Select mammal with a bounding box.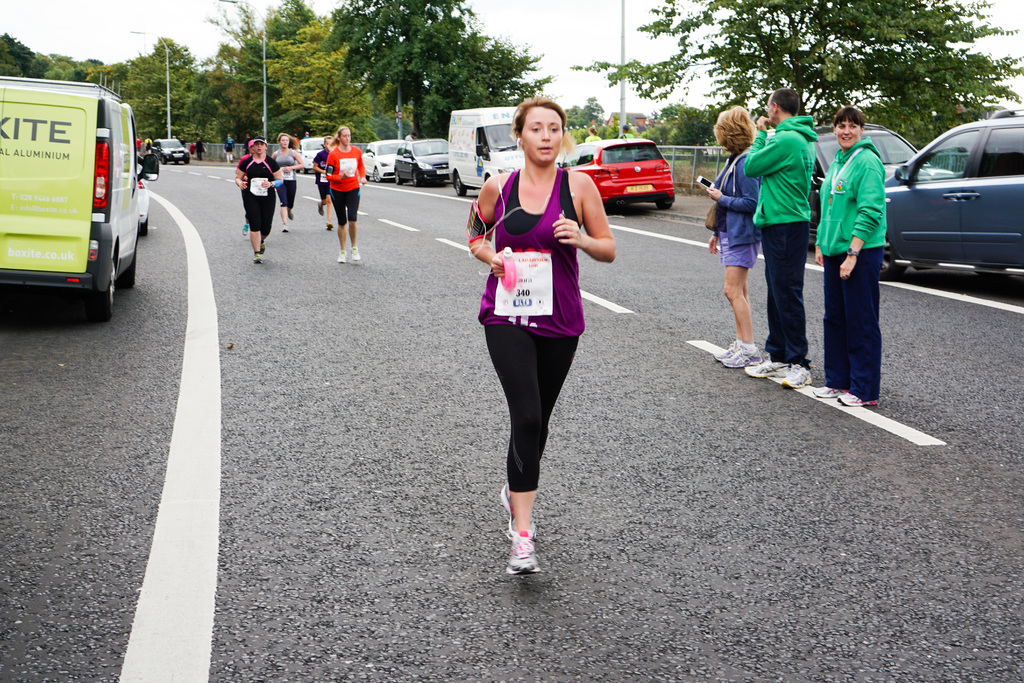
<region>232, 138, 285, 263</region>.
